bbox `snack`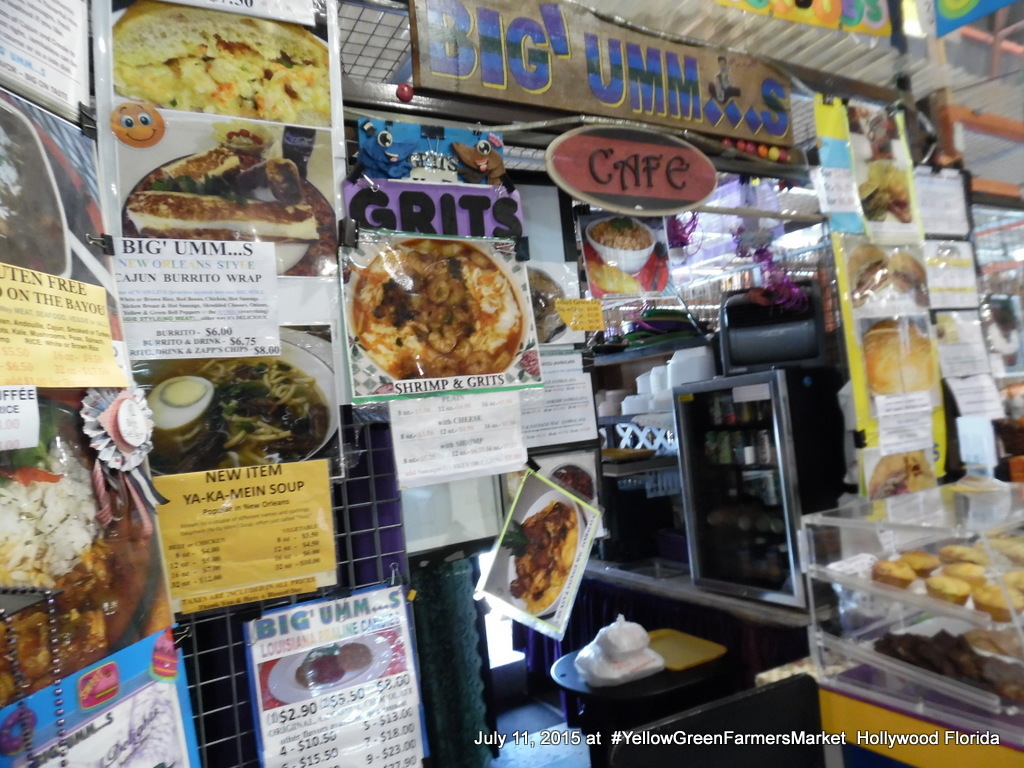
bbox(942, 545, 983, 558)
